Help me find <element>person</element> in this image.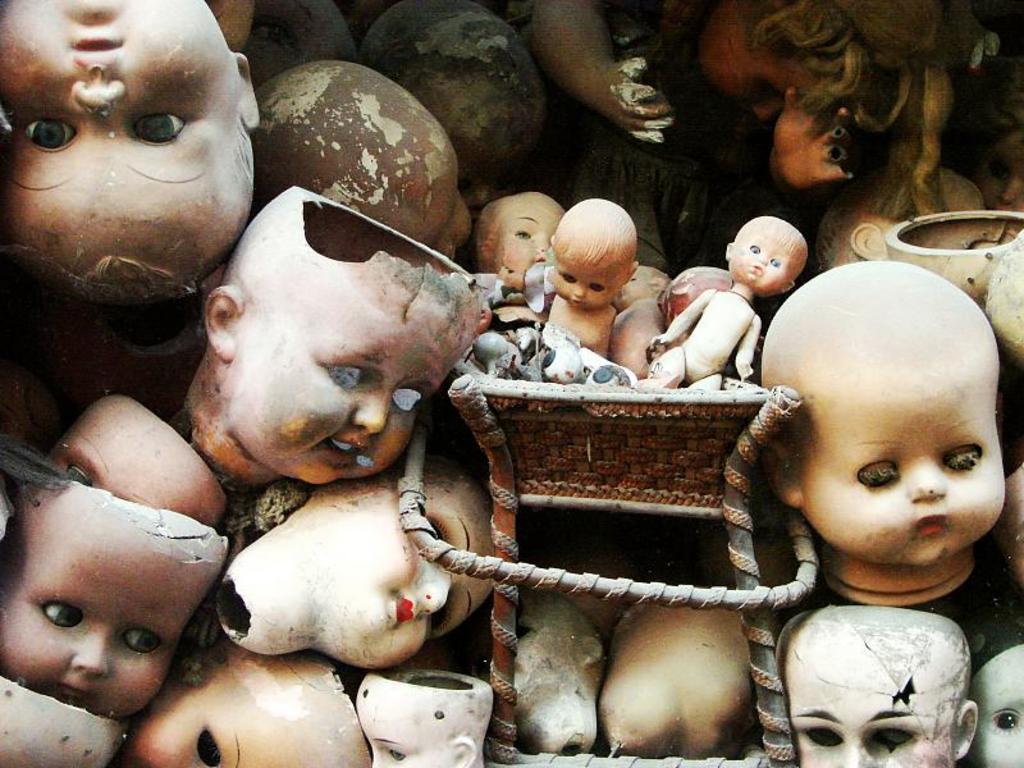
Found it: 641/211/812/392.
